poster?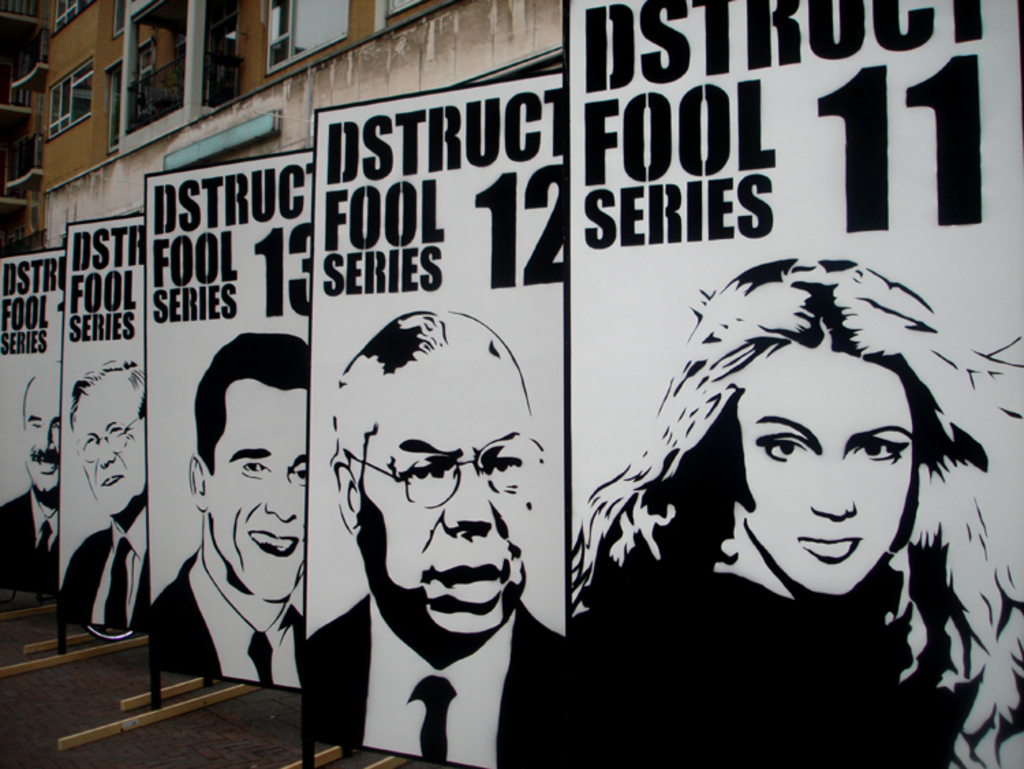
[561, 0, 1023, 768]
